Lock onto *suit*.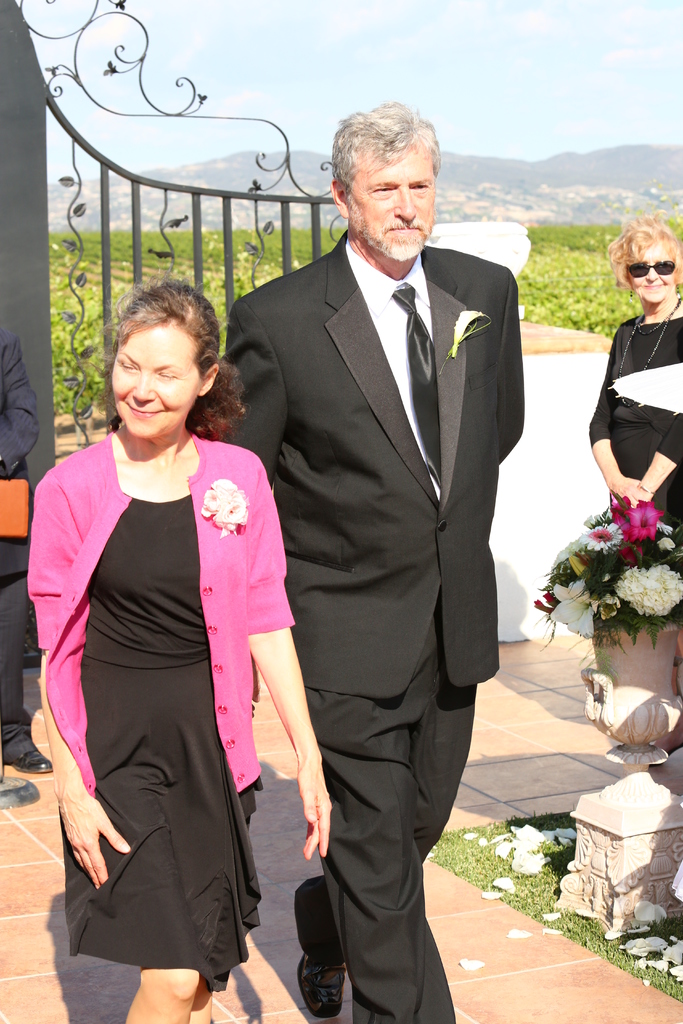
Locked: x1=0, y1=321, x2=38, y2=758.
